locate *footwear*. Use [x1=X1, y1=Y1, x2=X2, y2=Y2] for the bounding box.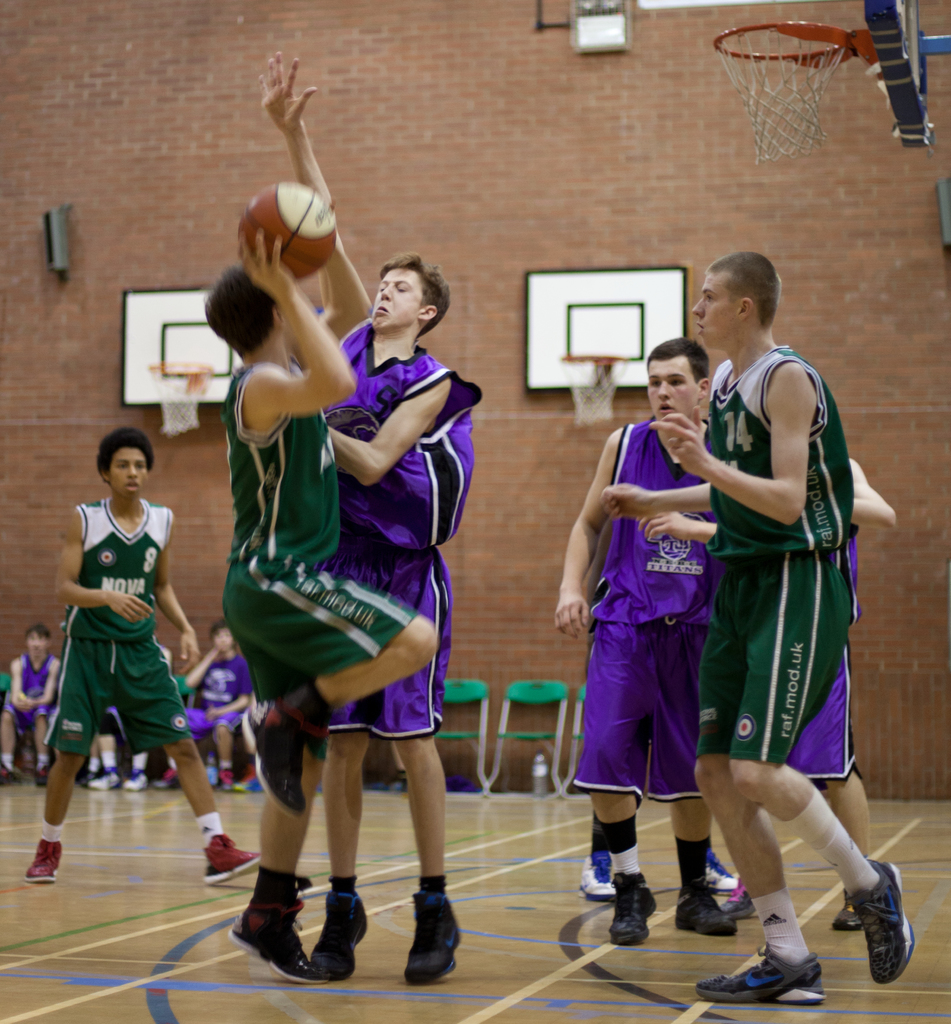
[x1=574, y1=851, x2=622, y2=906].
